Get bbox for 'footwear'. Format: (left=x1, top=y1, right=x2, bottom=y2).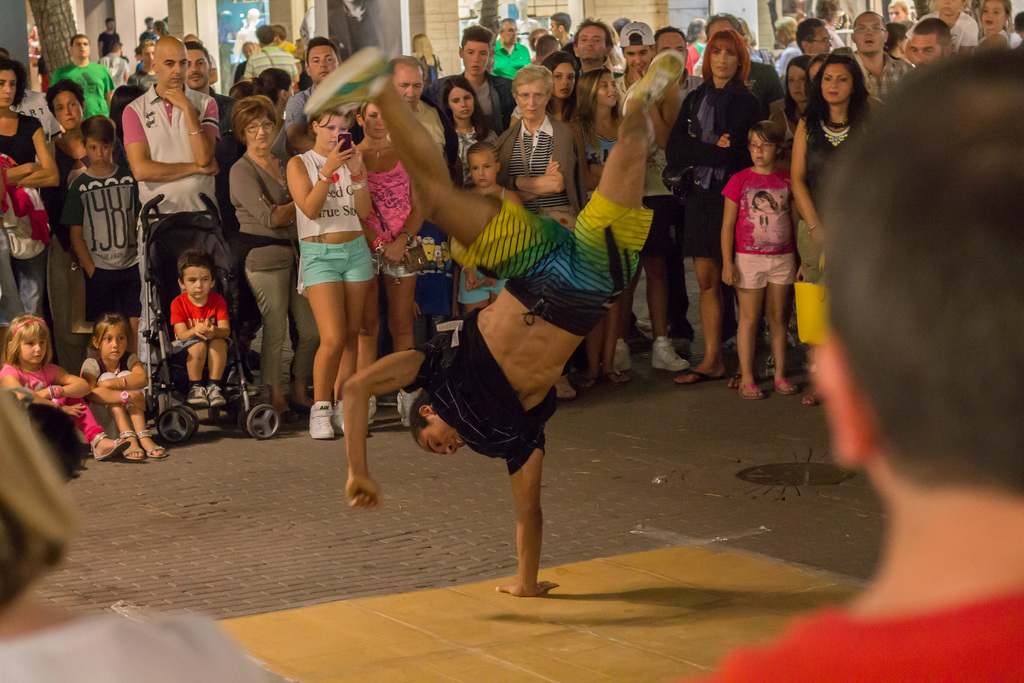
(left=304, top=403, right=336, bottom=440).
